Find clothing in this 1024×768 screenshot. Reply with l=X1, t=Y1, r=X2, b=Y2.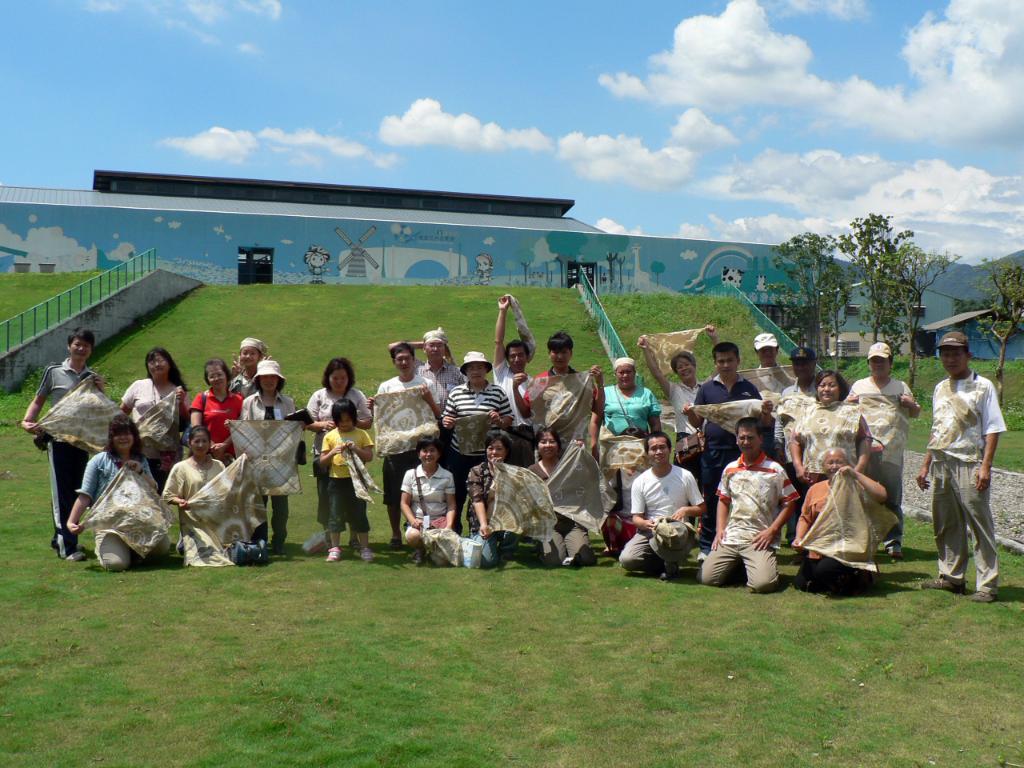
l=118, t=374, r=180, b=475.
